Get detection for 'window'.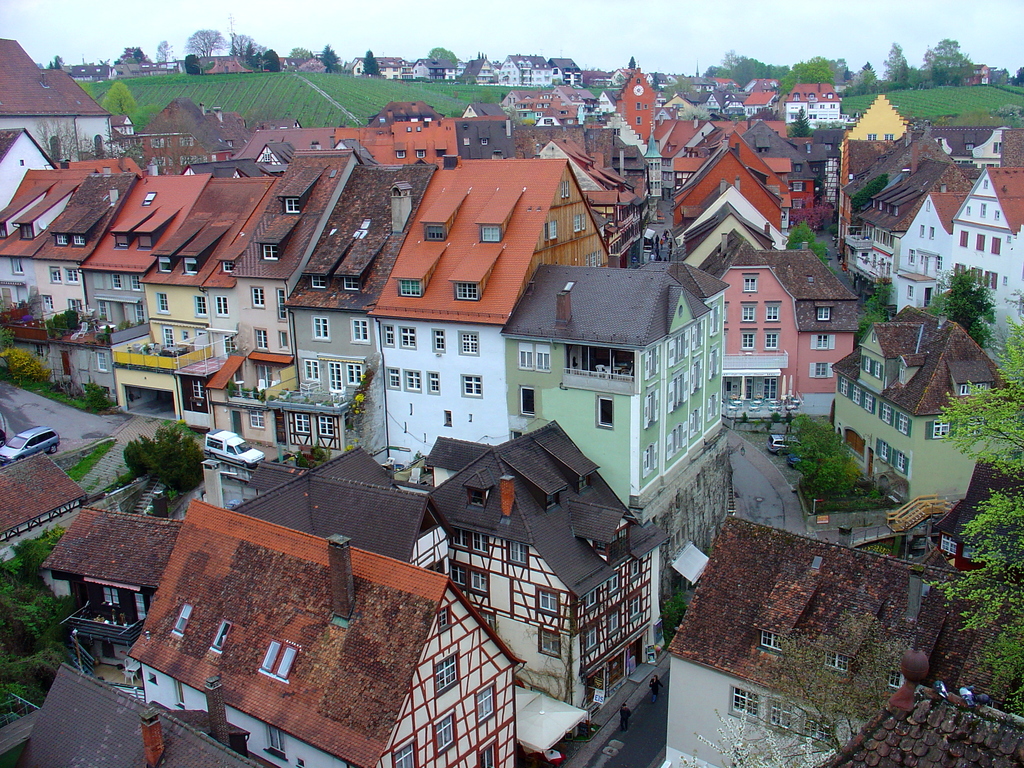
Detection: x1=515 y1=387 x2=538 y2=419.
